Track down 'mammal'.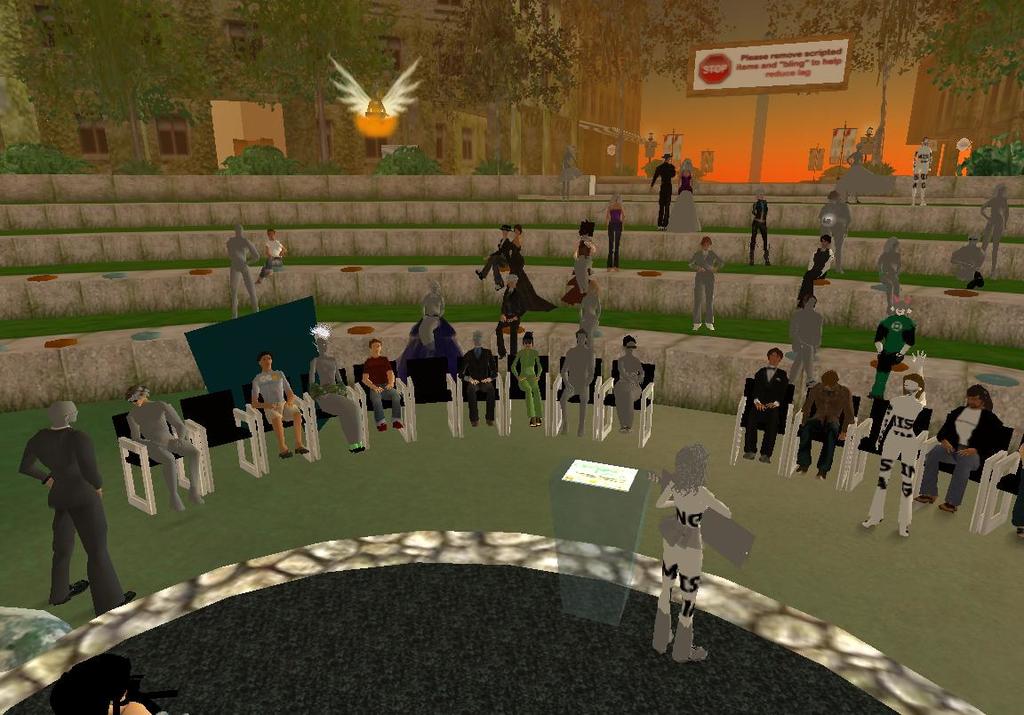
Tracked to {"left": 748, "top": 348, "right": 791, "bottom": 463}.
